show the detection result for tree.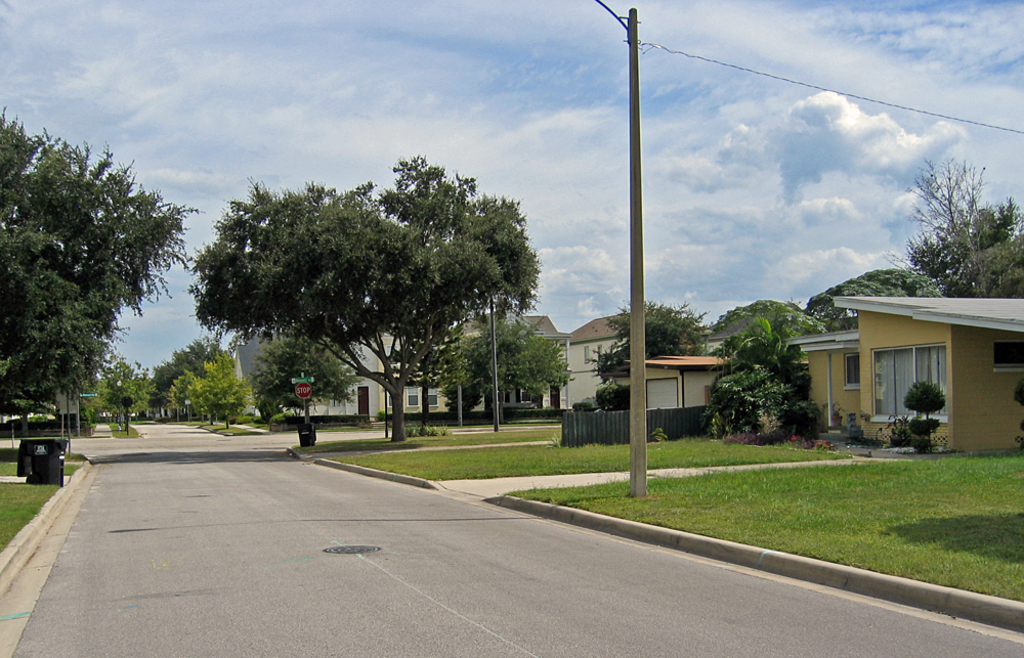
[703,367,796,438].
